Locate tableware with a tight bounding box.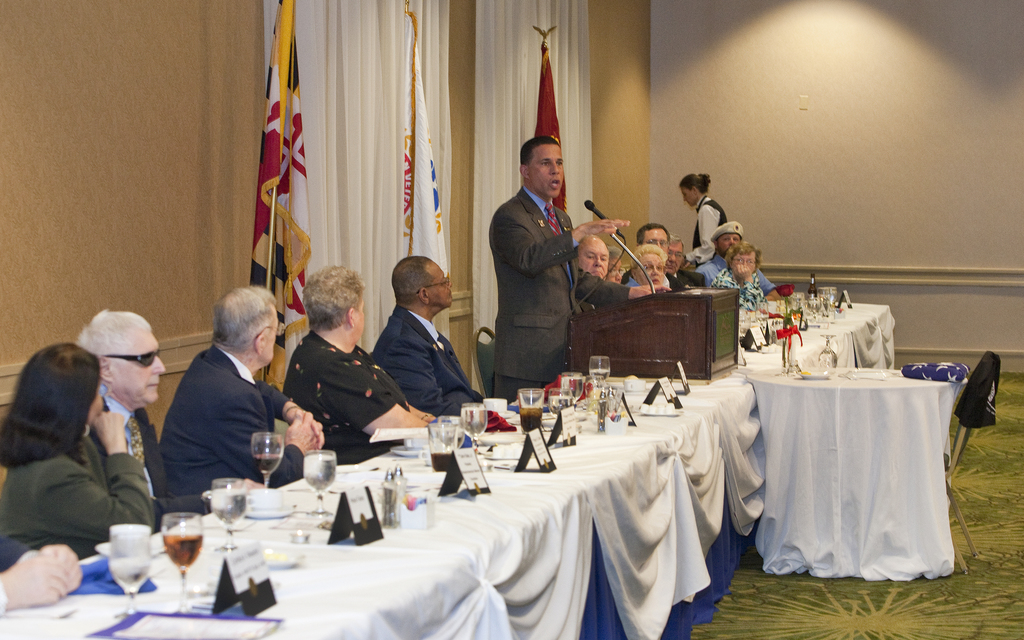
(816, 330, 838, 368).
